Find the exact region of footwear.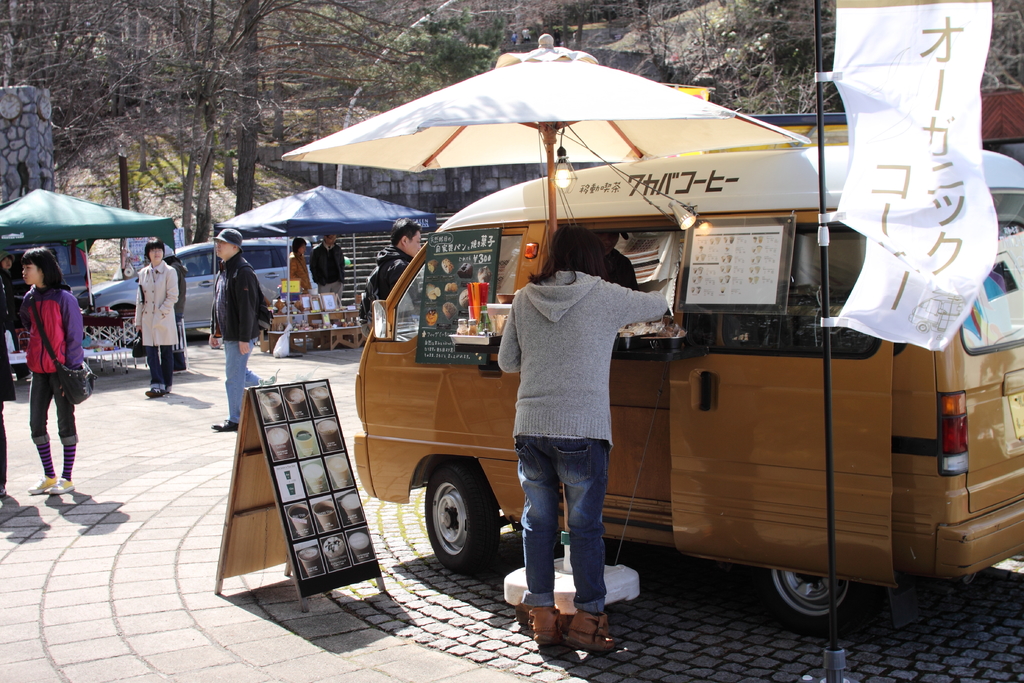
Exact region: BBox(531, 597, 631, 659).
